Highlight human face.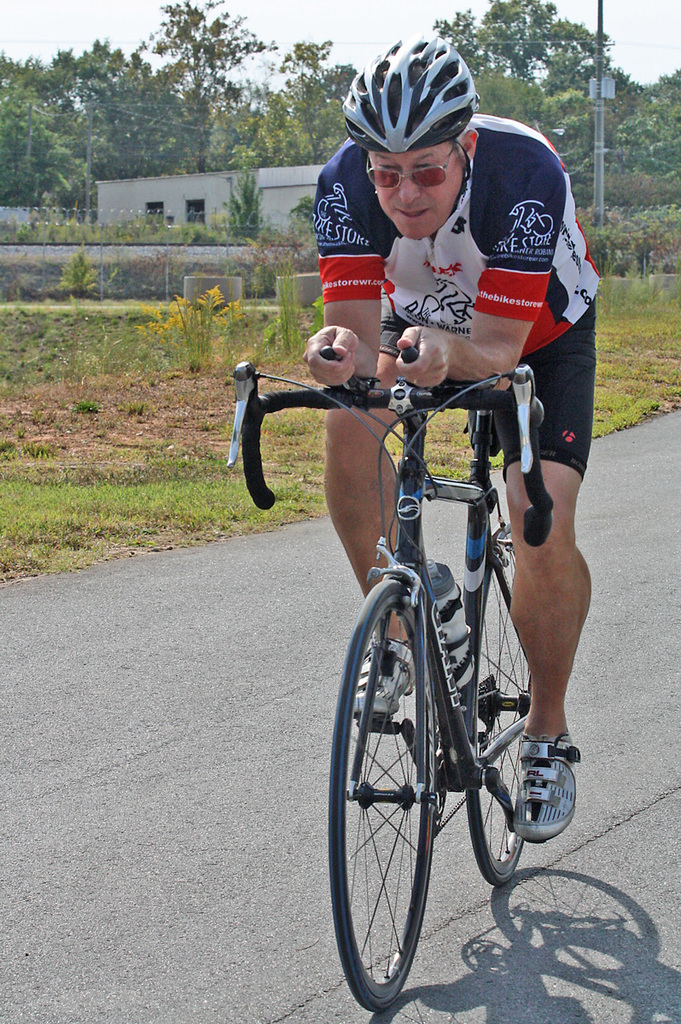
Highlighted region: region(364, 140, 466, 237).
